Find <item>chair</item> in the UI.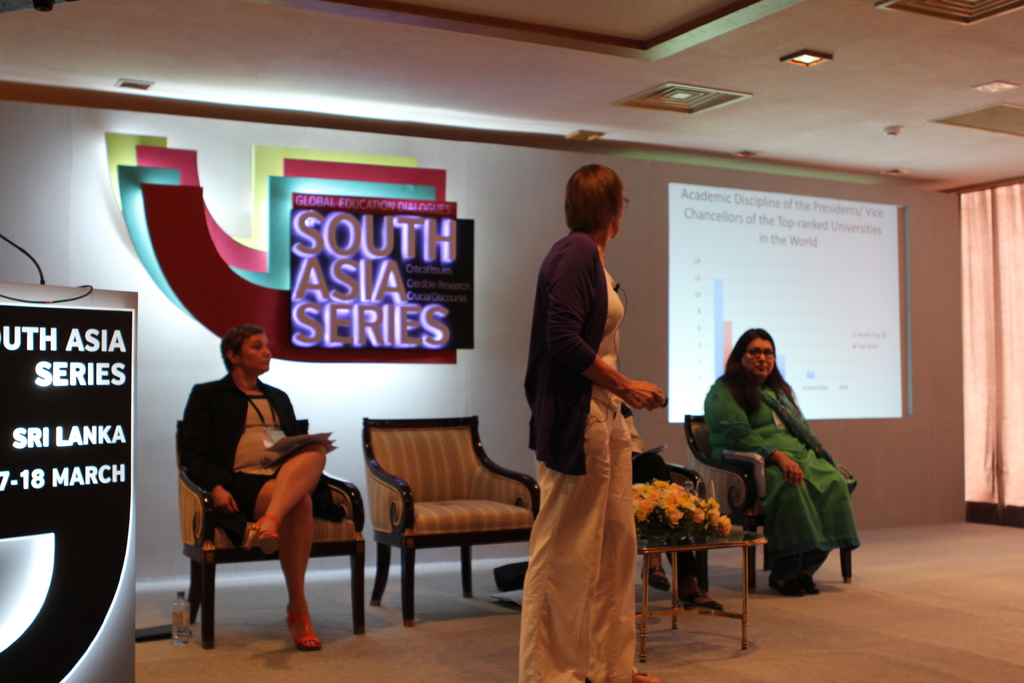
UI element at detection(525, 418, 705, 593).
